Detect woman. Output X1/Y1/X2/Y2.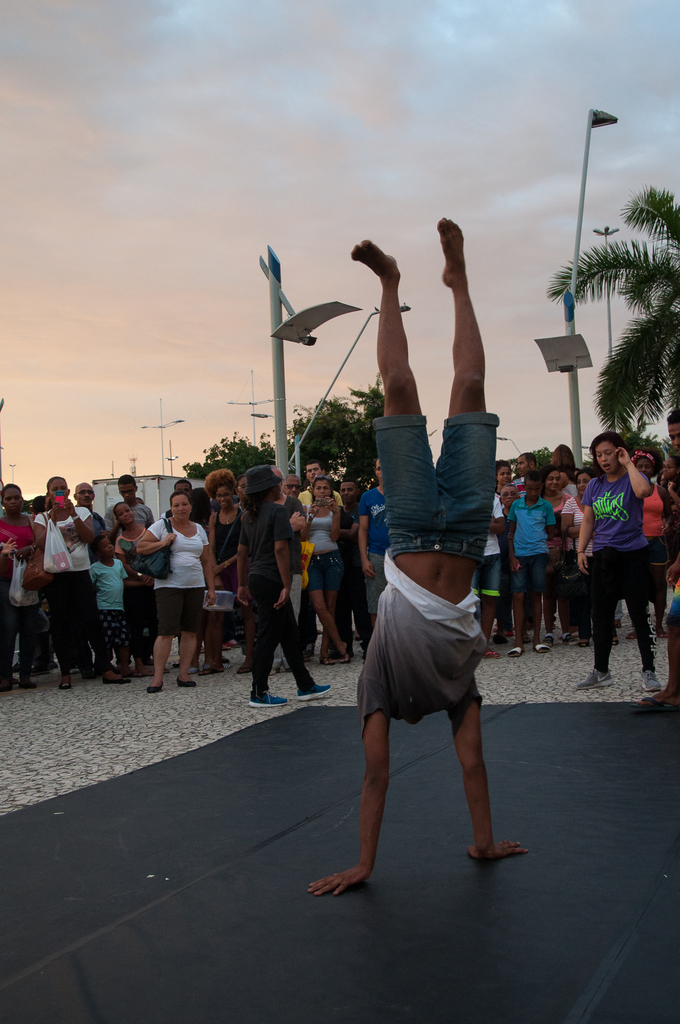
33/476/125/683.
